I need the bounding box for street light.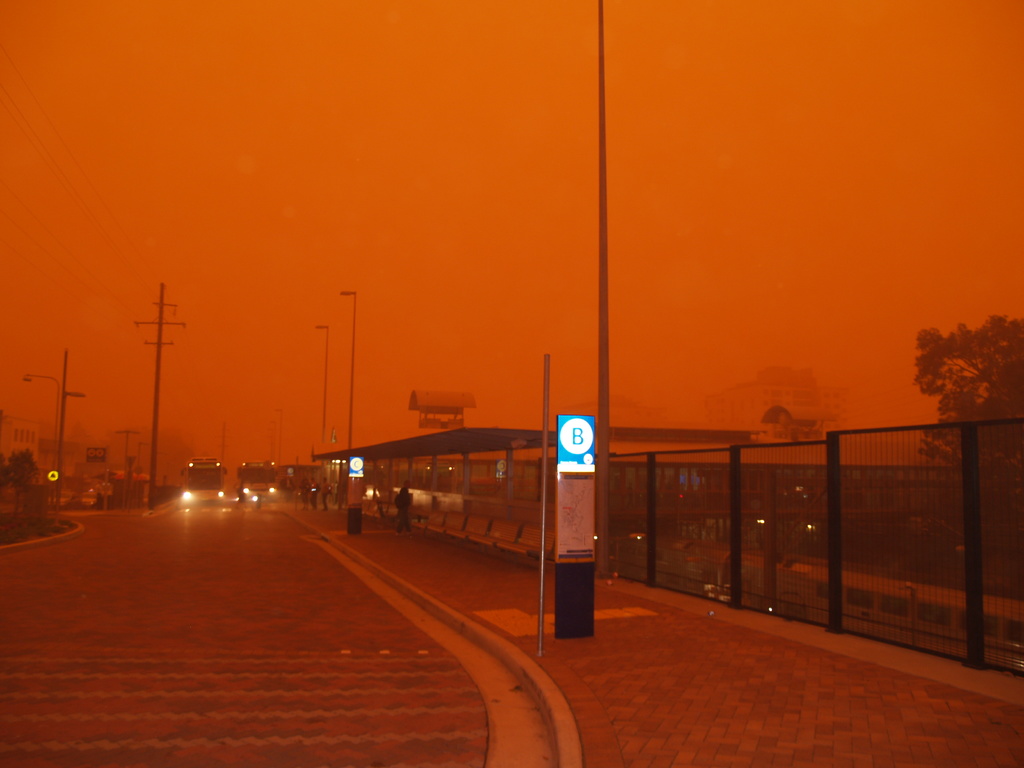
Here it is: locate(21, 373, 53, 508).
